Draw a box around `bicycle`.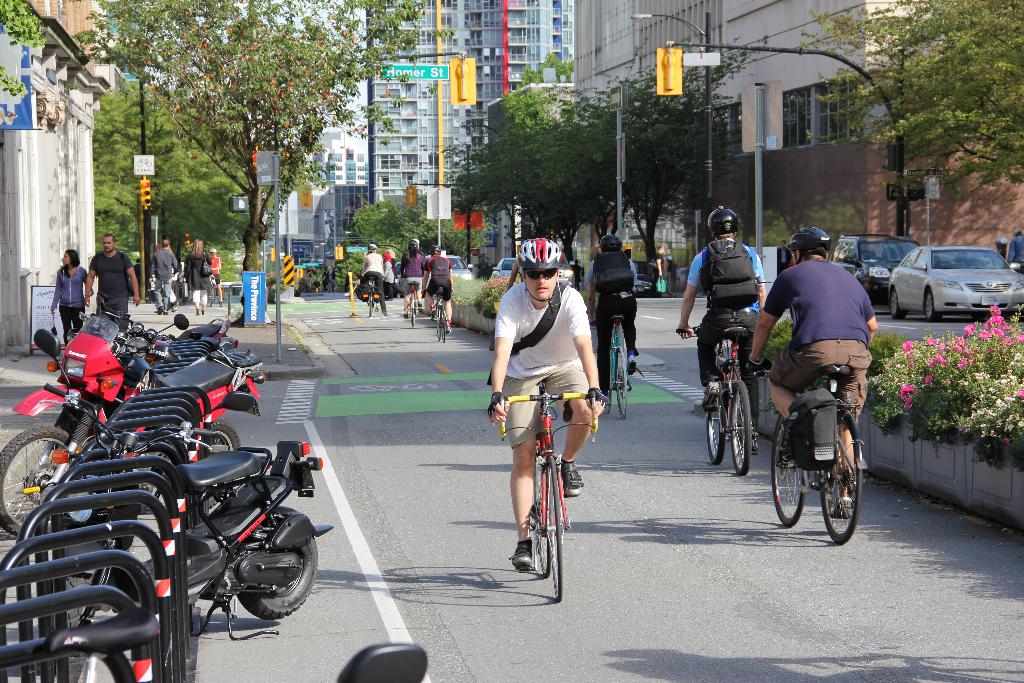
[672, 325, 758, 473].
